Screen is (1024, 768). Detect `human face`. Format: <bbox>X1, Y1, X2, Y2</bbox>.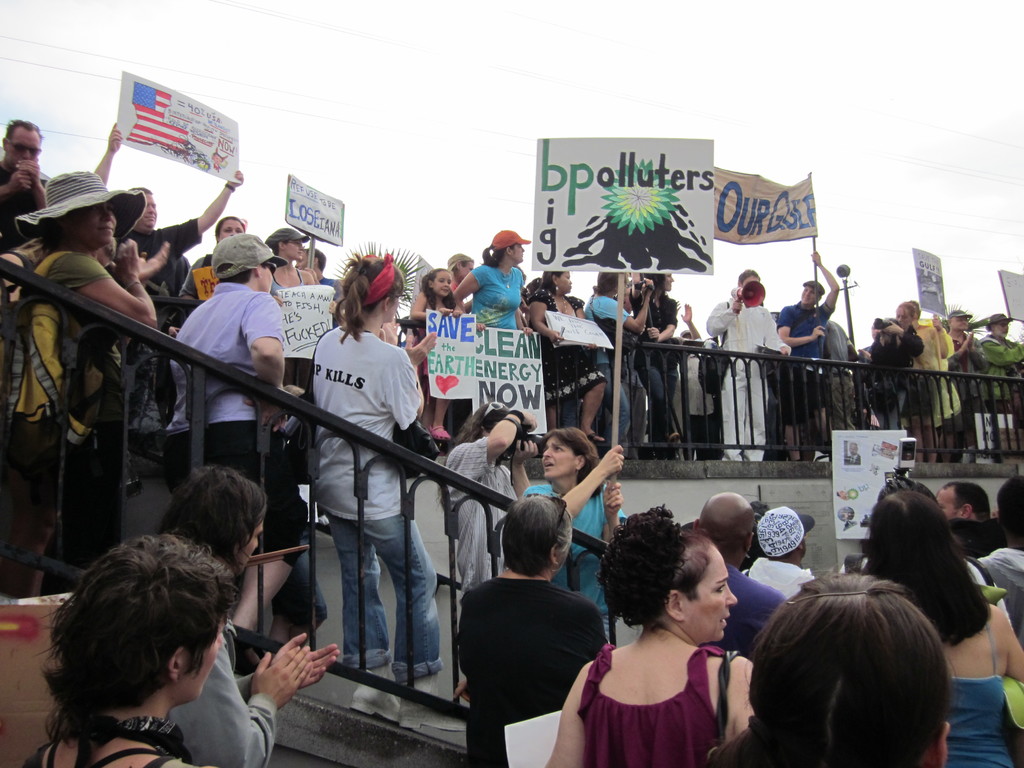
<bbox>893, 301, 916, 331</bbox>.
